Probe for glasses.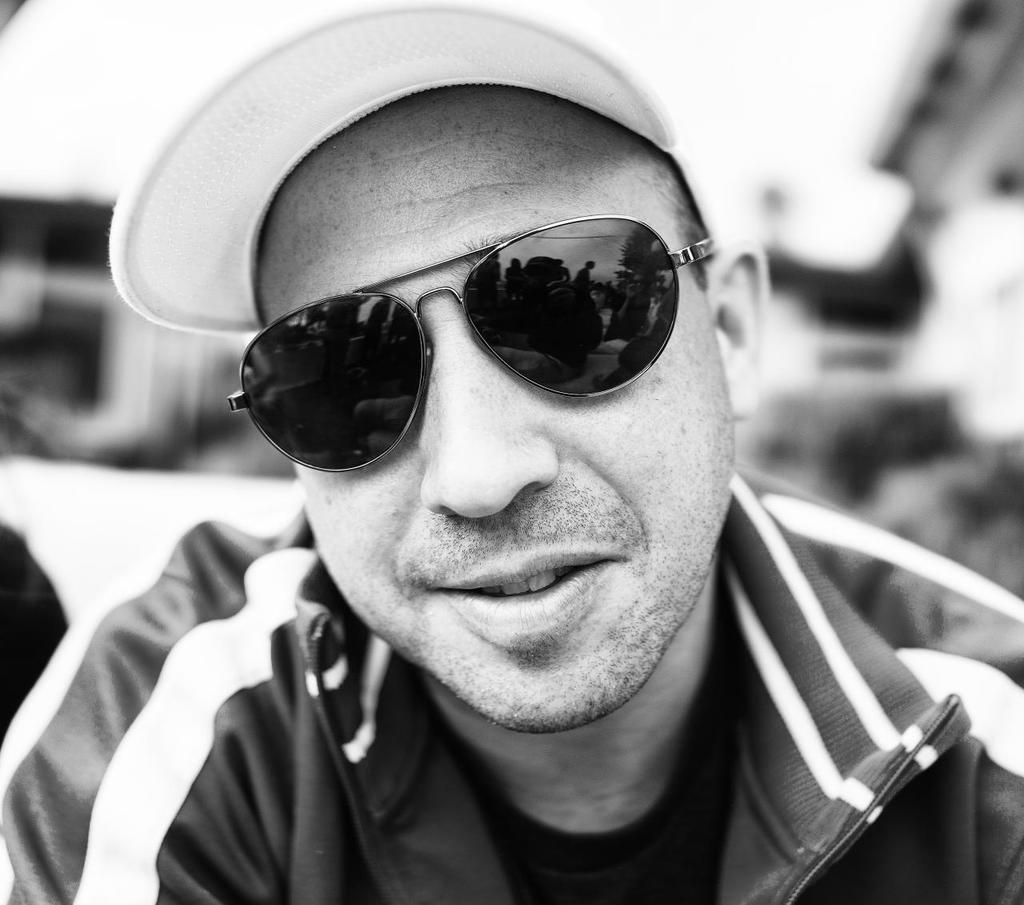
Probe result: locate(225, 215, 714, 487).
